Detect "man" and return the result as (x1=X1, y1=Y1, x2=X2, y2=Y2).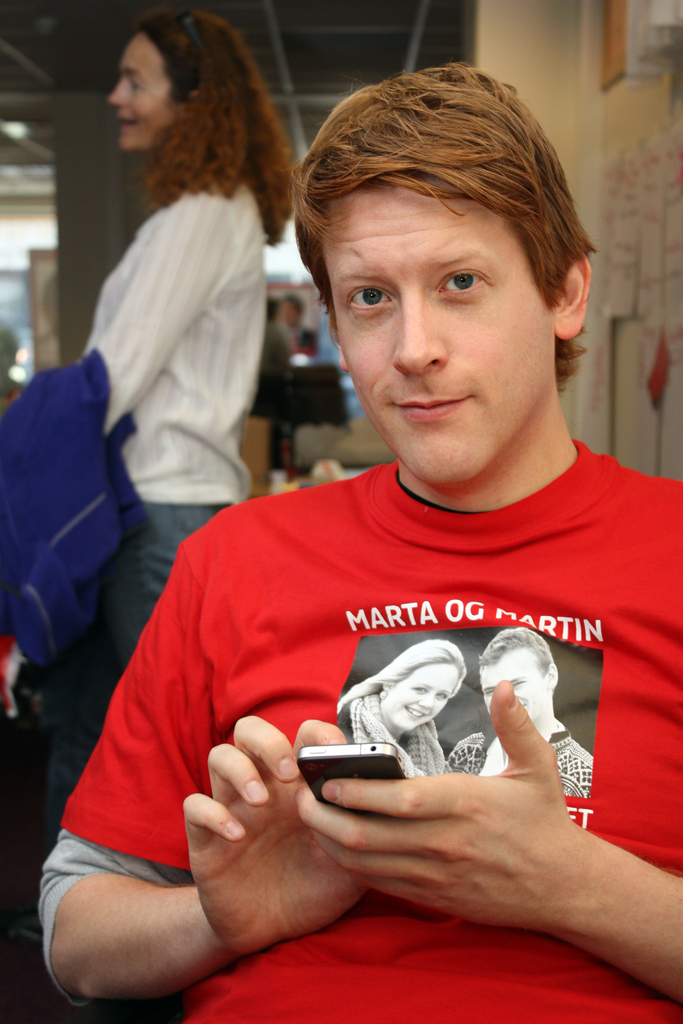
(x1=284, y1=286, x2=313, y2=356).
